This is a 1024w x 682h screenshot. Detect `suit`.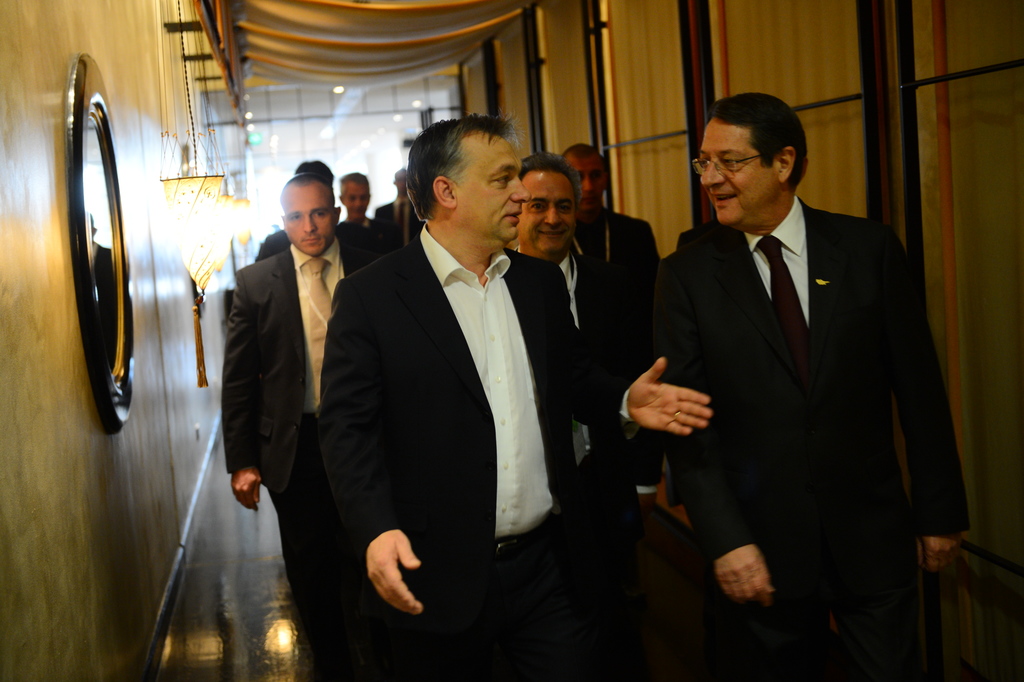
bbox(514, 240, 635, 681).
